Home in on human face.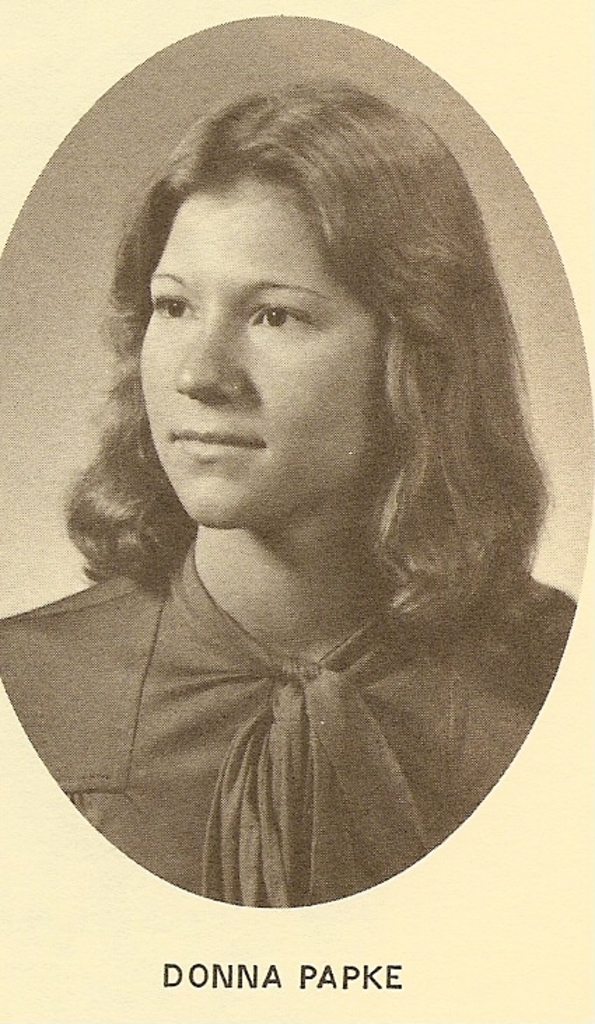
Homed in at detection(139, 174, 388, 527).
